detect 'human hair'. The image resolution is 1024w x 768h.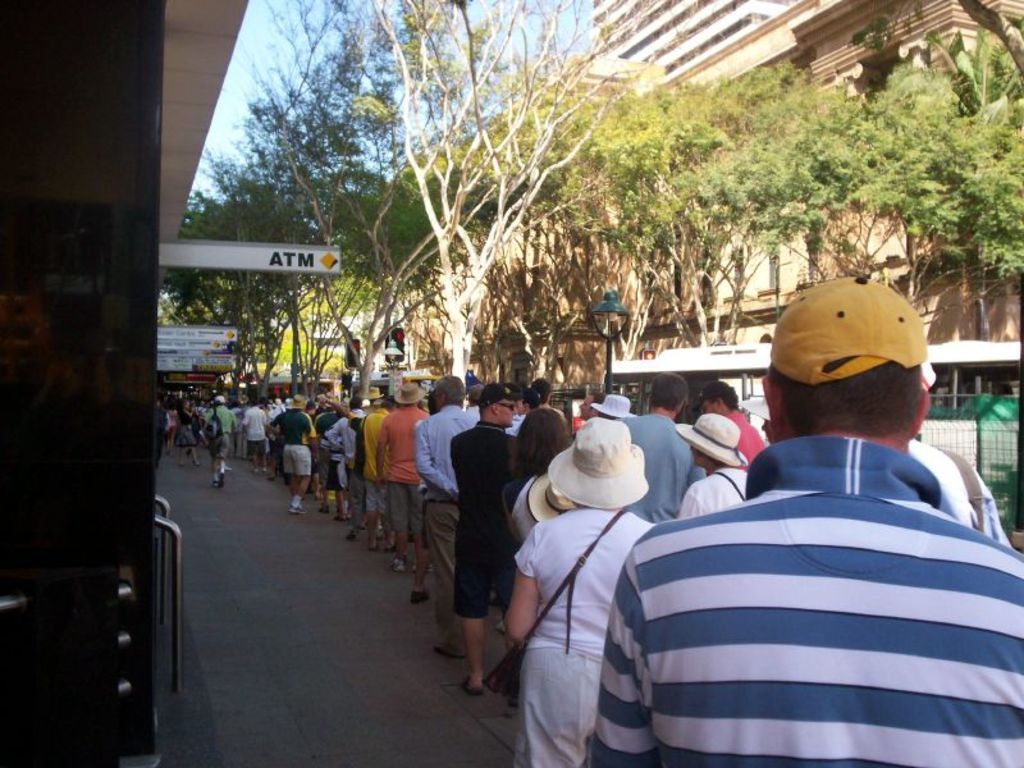
select_region(759, 355, 928, 440).
